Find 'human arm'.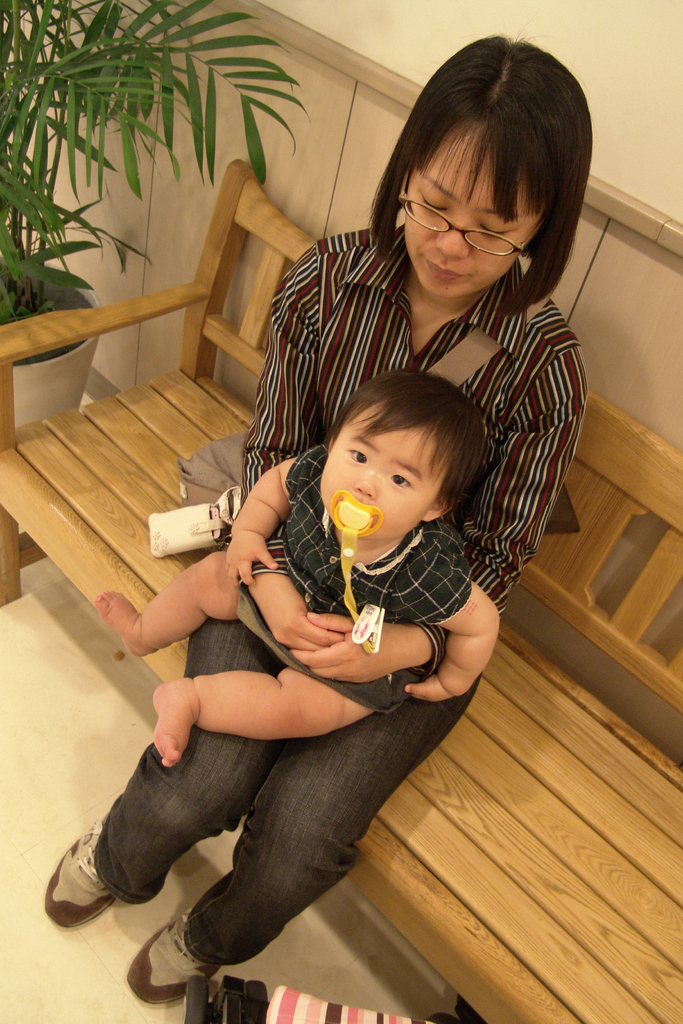
<region>226, 235, 344, 657</region>.
